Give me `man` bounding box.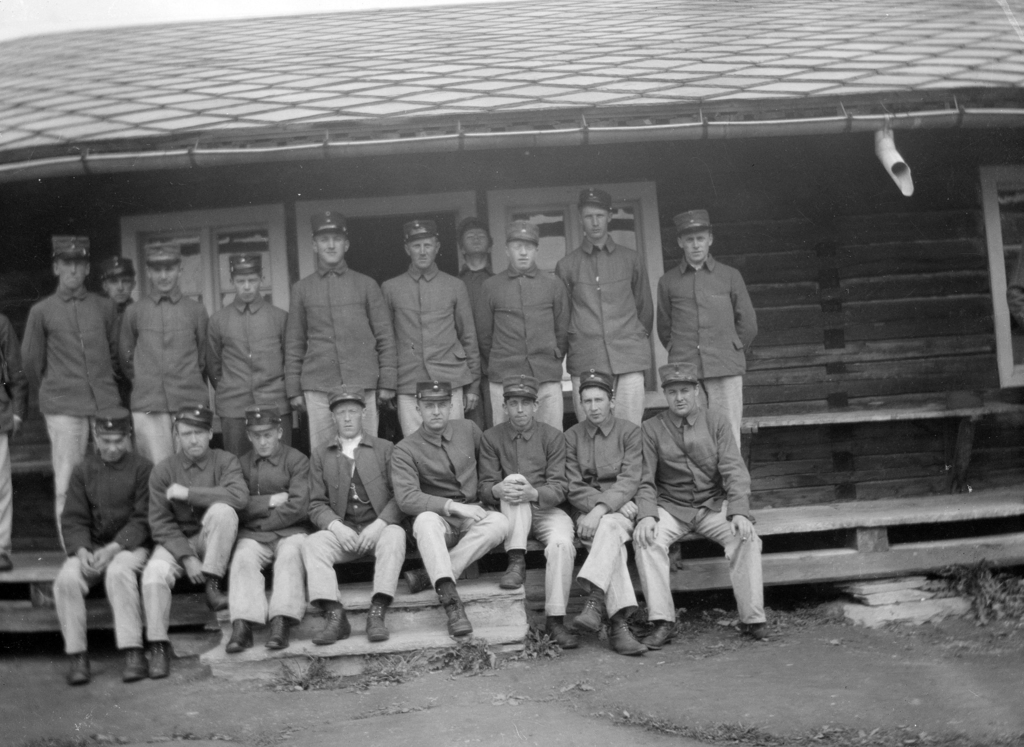
291 382 394 638.
